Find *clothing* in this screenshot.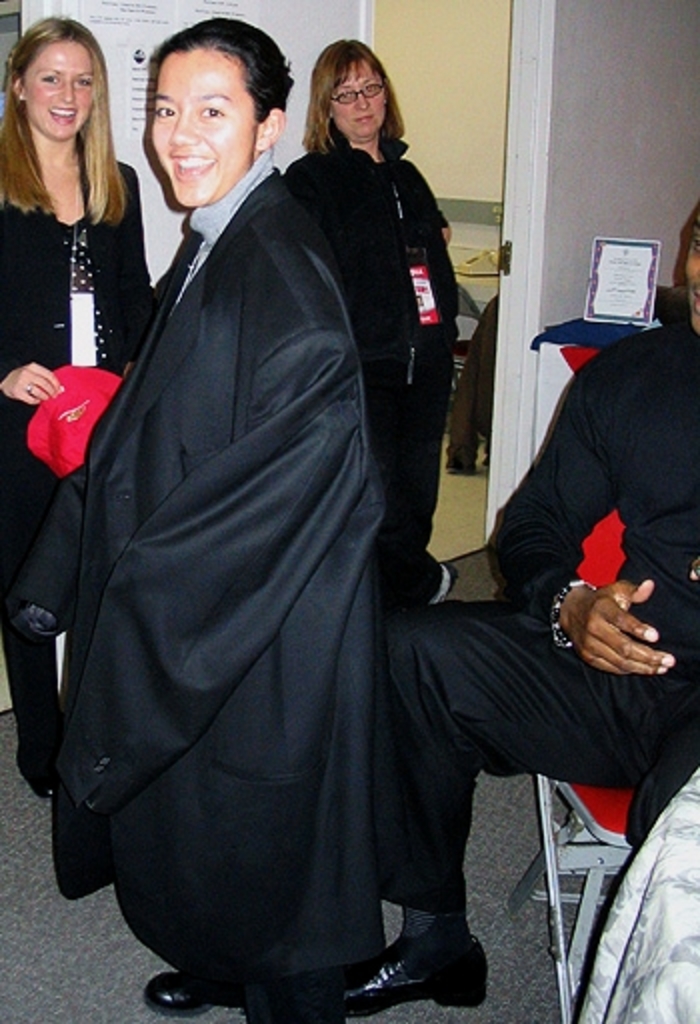
The bounding box for *clothing* is (244, 136, 516, 588).
